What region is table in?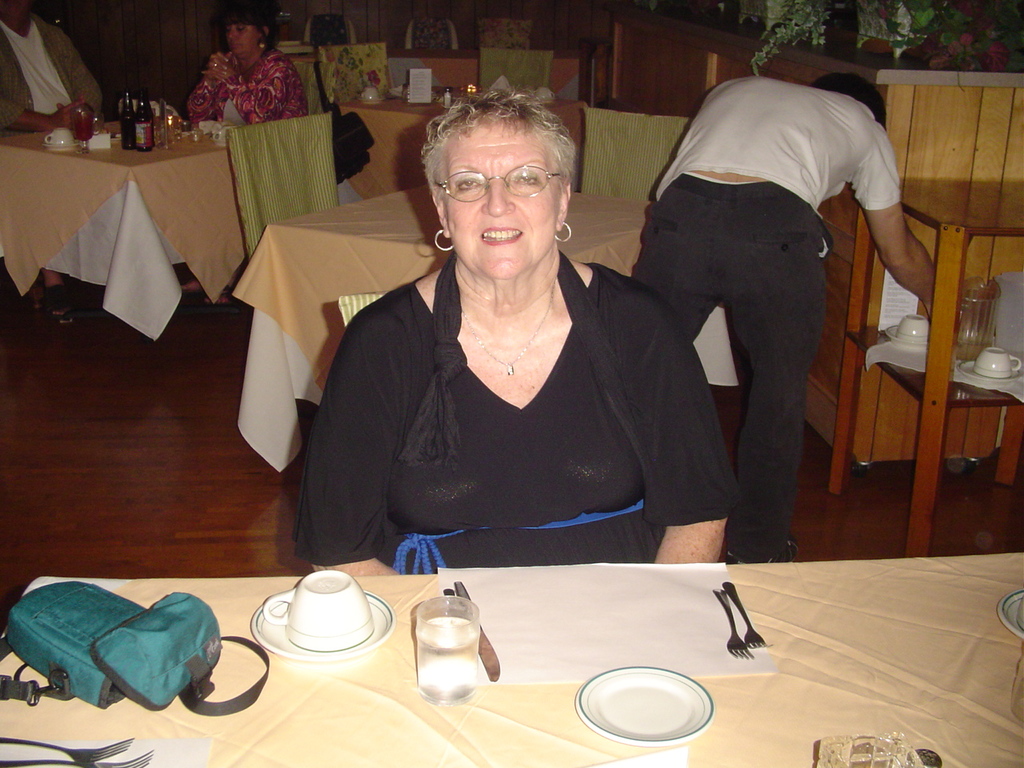
<region>0, 122, 230, 342</region>.
